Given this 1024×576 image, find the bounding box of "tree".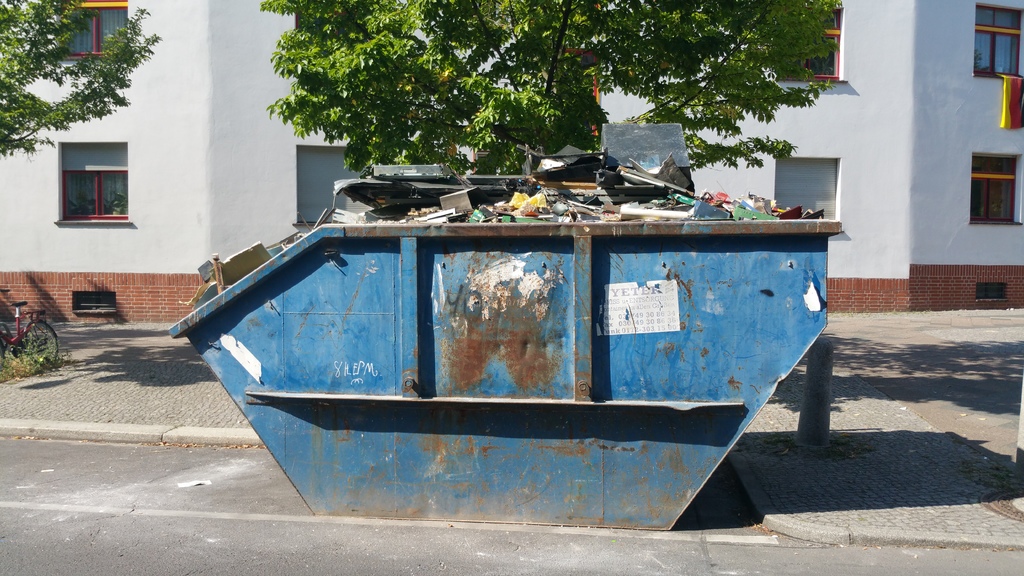
0:0:159:163.
